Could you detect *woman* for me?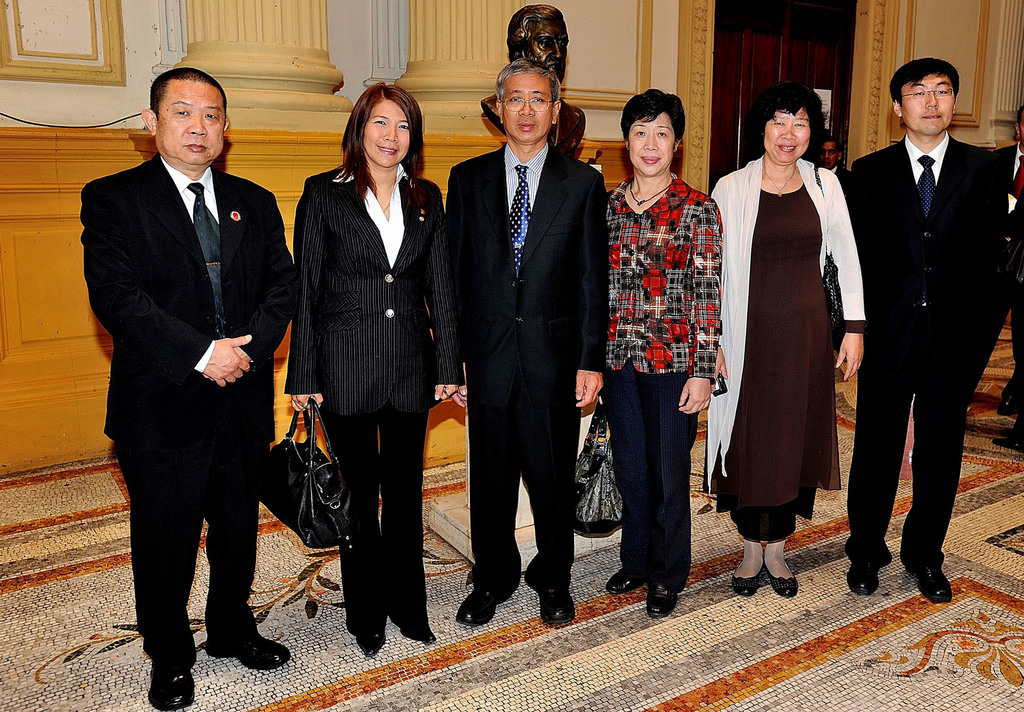
Detection result: (602, 92, 723, 621).
